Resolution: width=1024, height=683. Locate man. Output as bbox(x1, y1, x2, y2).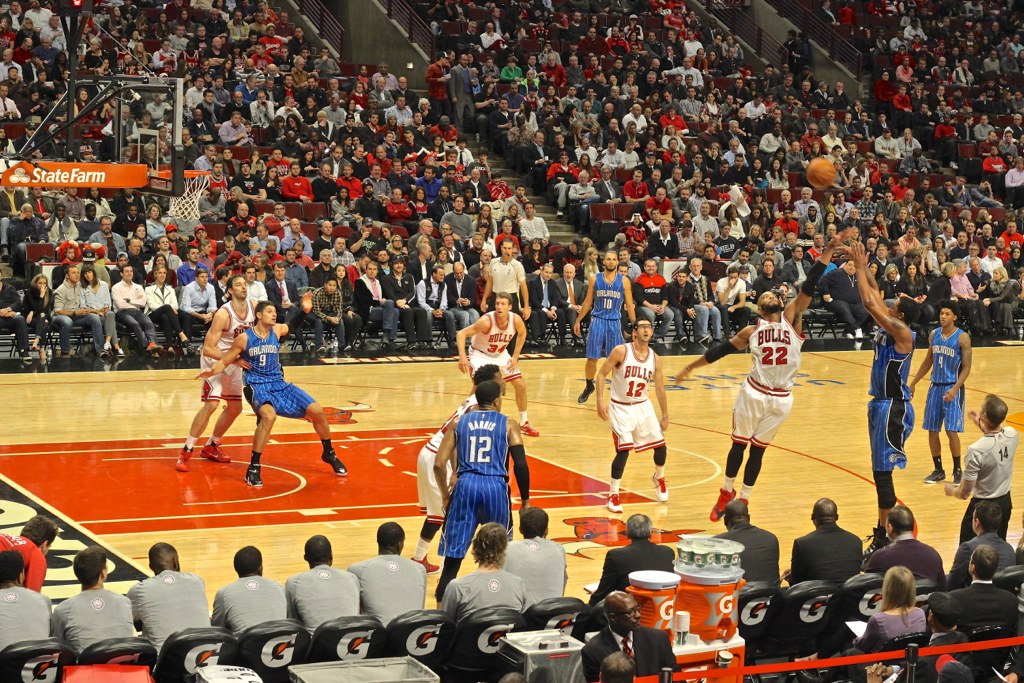
bbox(198, 88, 218, 122).
